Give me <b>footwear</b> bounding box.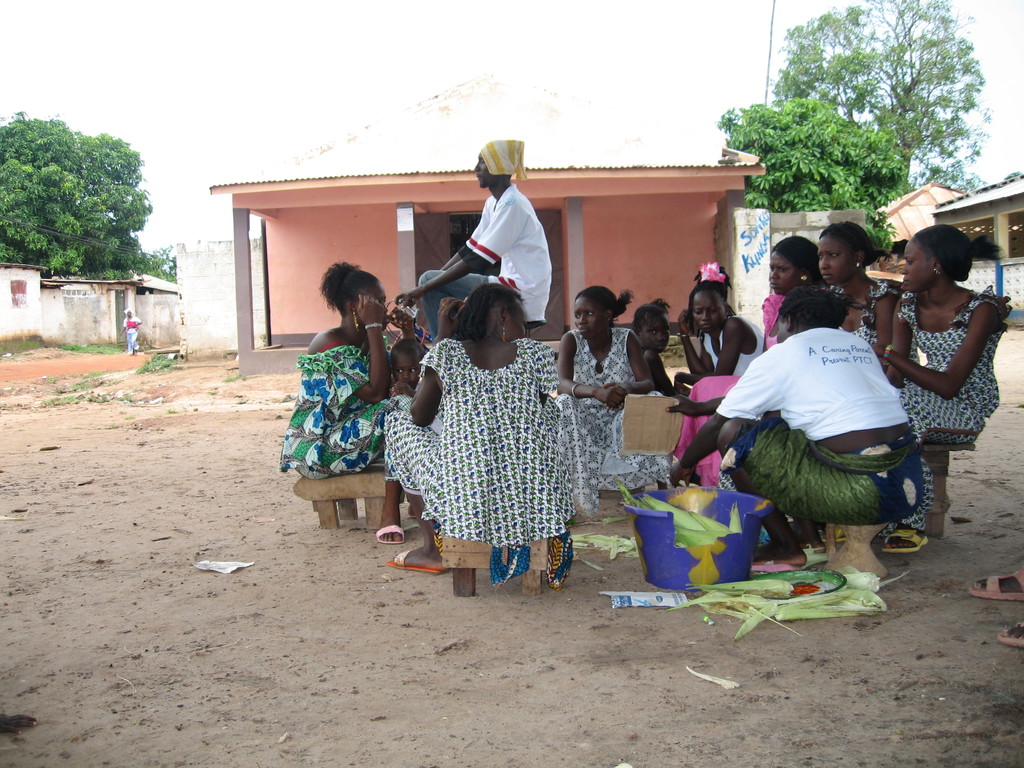
bbox=[874, 532, 927, 557].
